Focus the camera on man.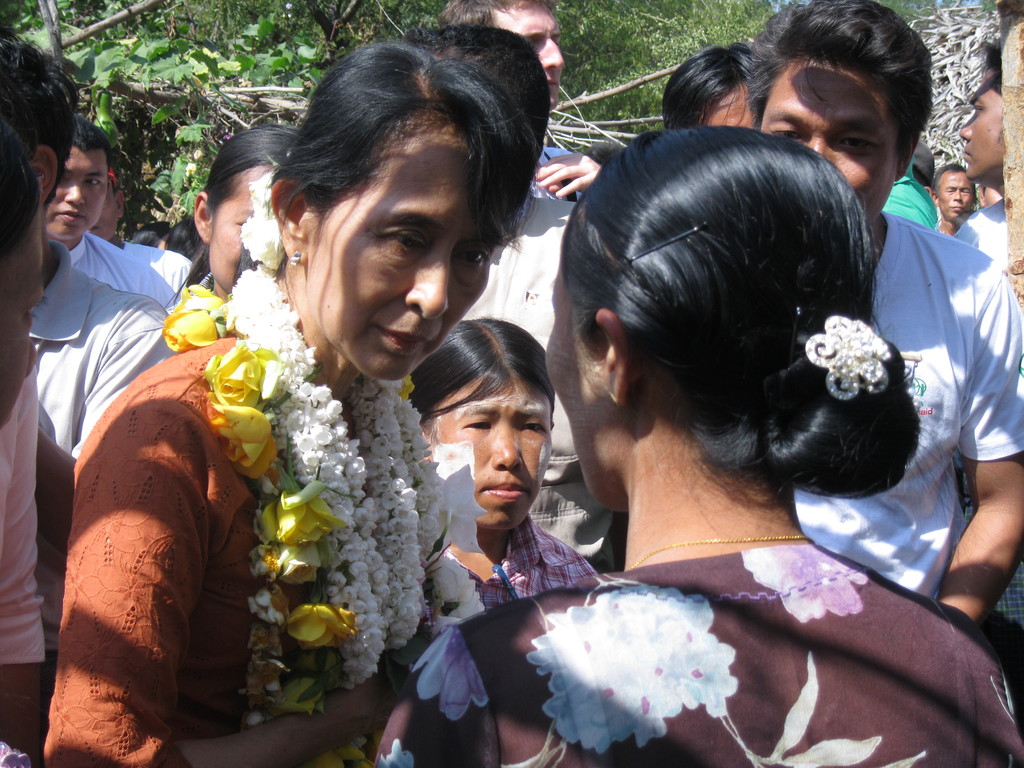
Focus region: 40 110 182 321.
